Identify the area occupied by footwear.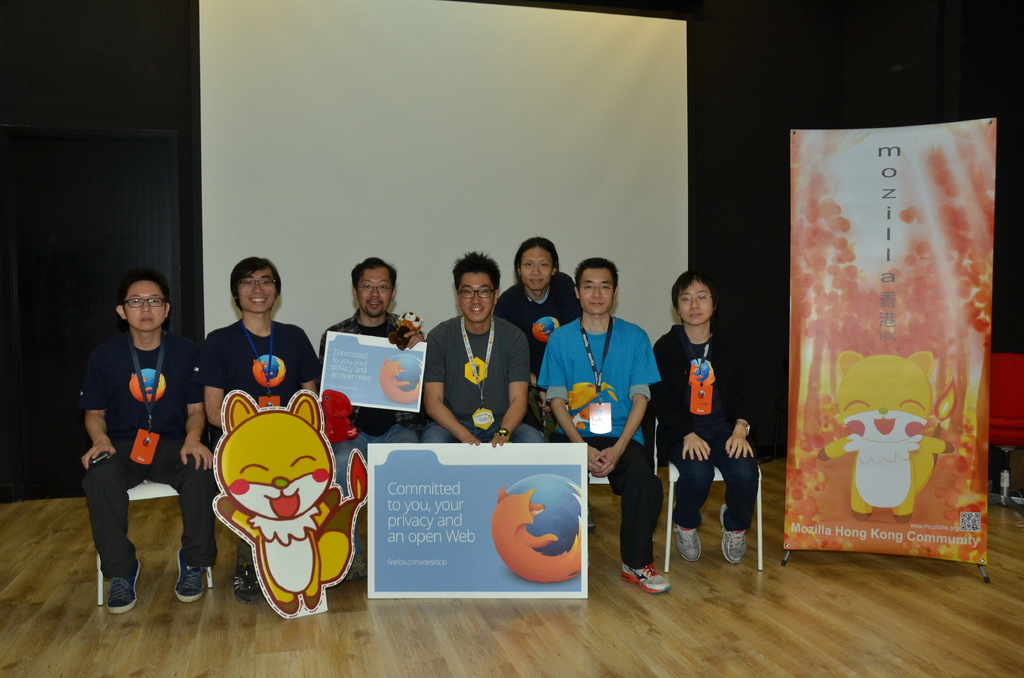
Area: locate(101, 561, 140, 616).
